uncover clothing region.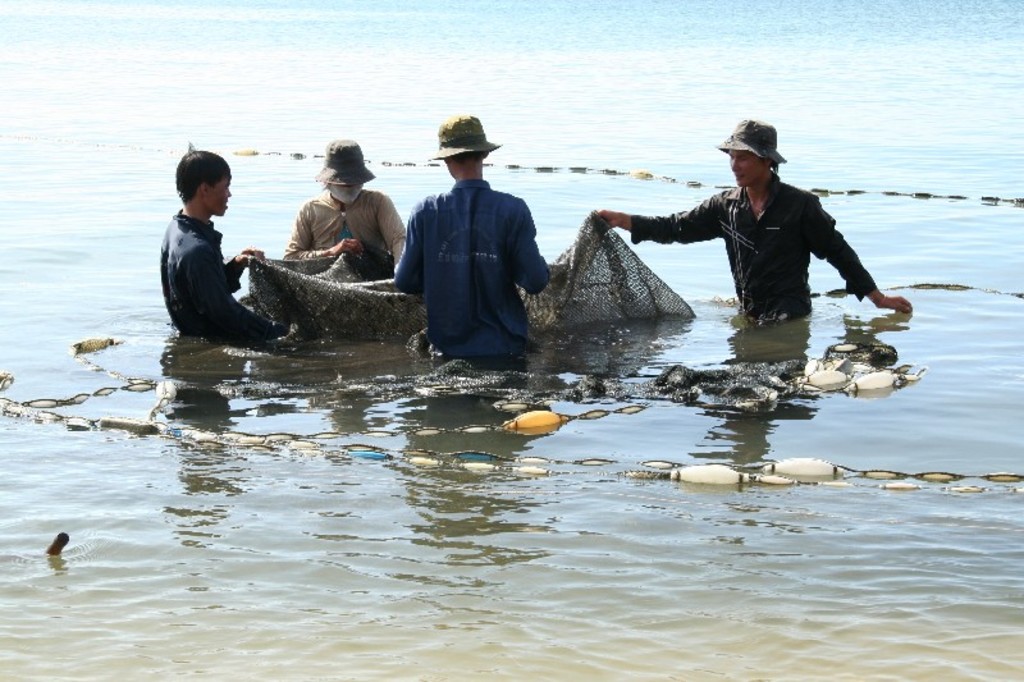
Uncovered: rect(626, 168, 876, 324).
